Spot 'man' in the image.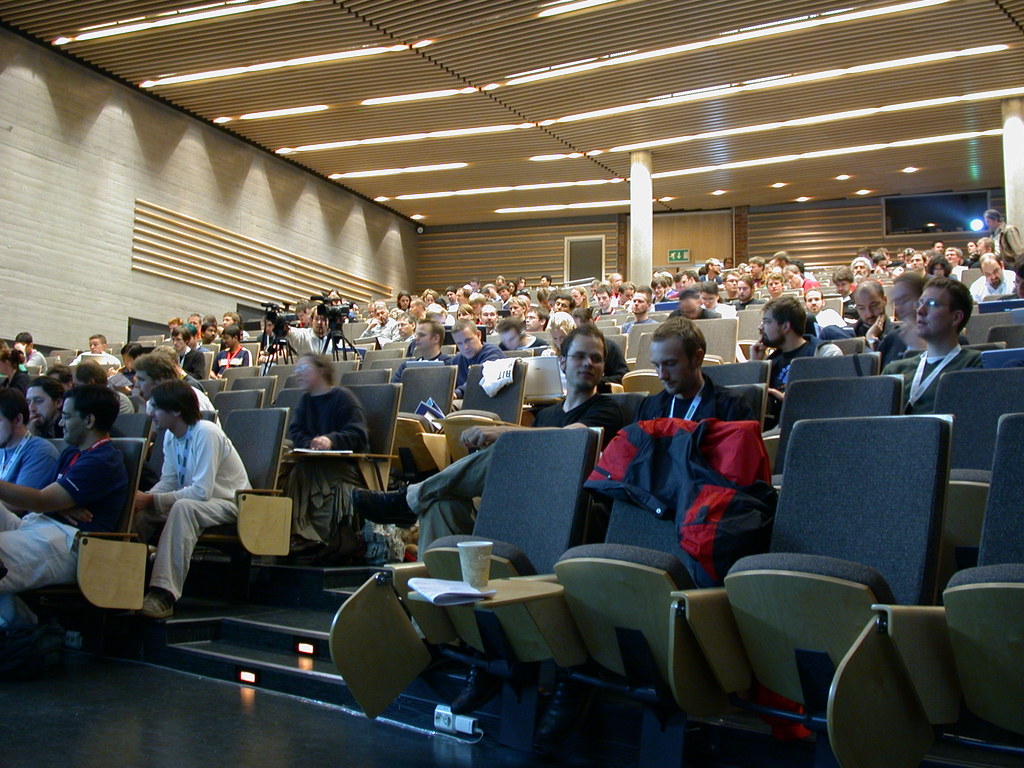
'man' found at bbox(748, 297, 841, 433).
